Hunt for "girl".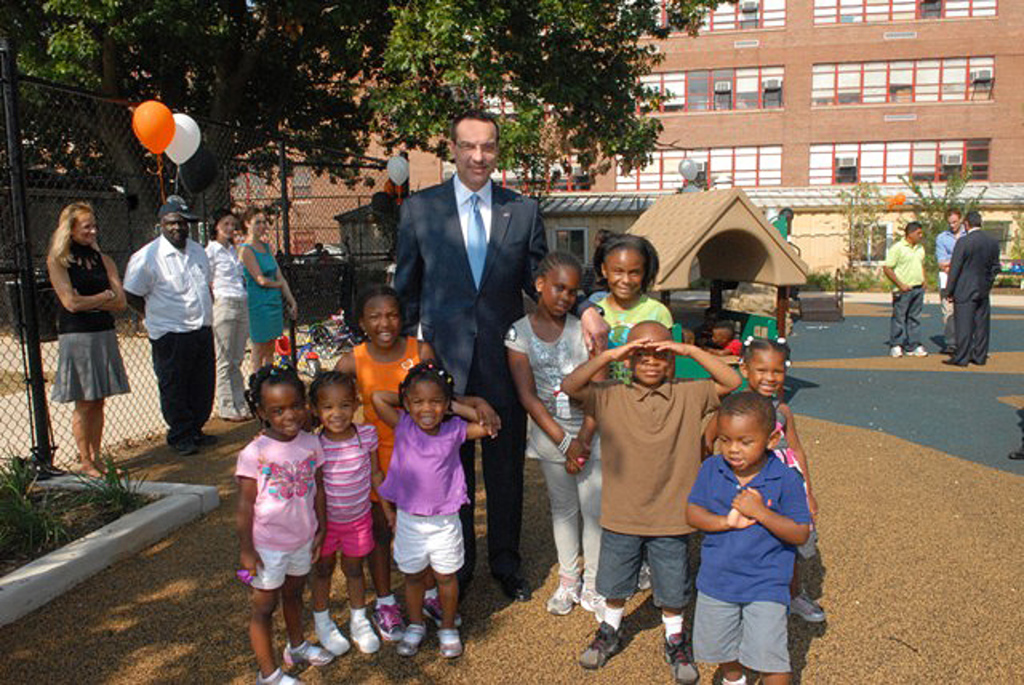
Hunted down at (left=699, top=333, right=830, bottom=621).
